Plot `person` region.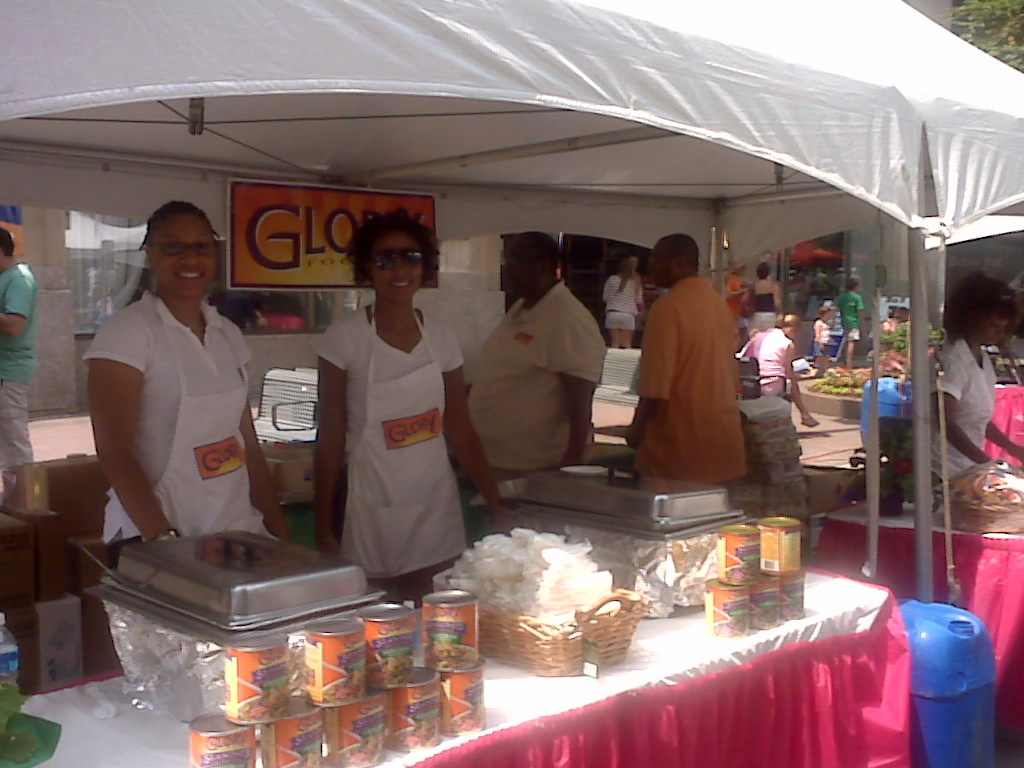
Plotted at Rect(0, 223, 32, 471).
